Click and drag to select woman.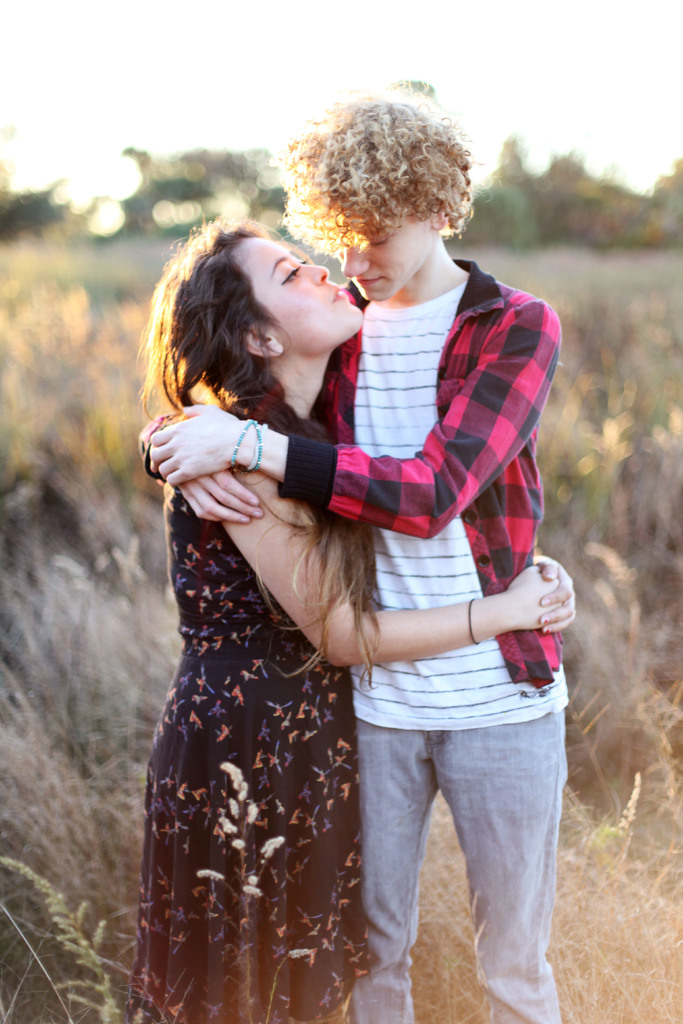
Selection: bbox=(135, 166, 456, 1023).
